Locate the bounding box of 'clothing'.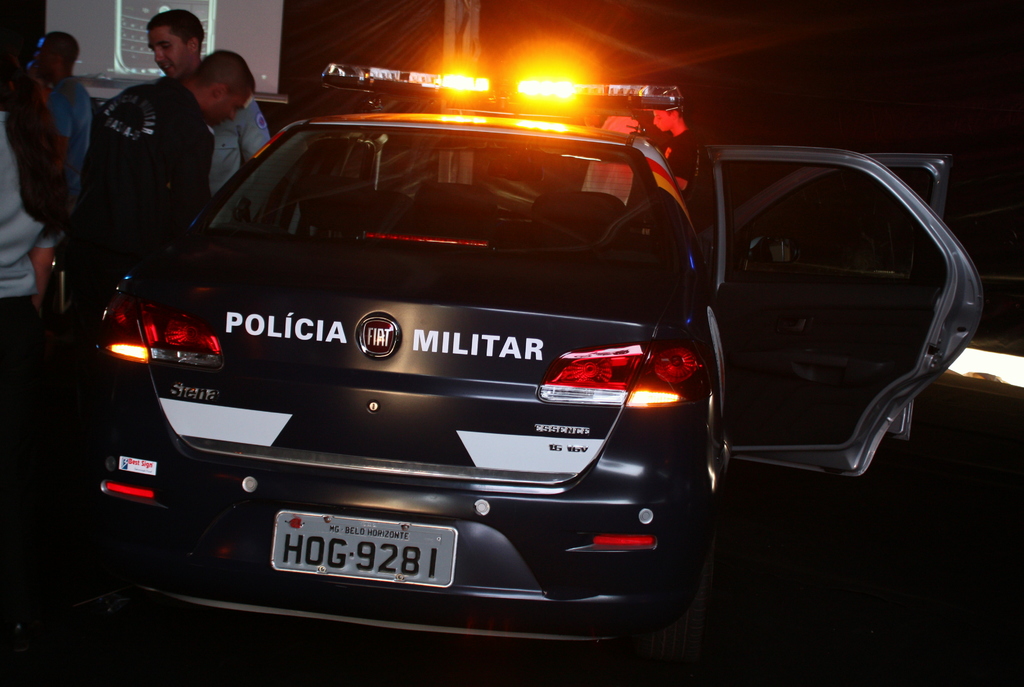
Bounding box: rect(220, 93, 273, 188).
